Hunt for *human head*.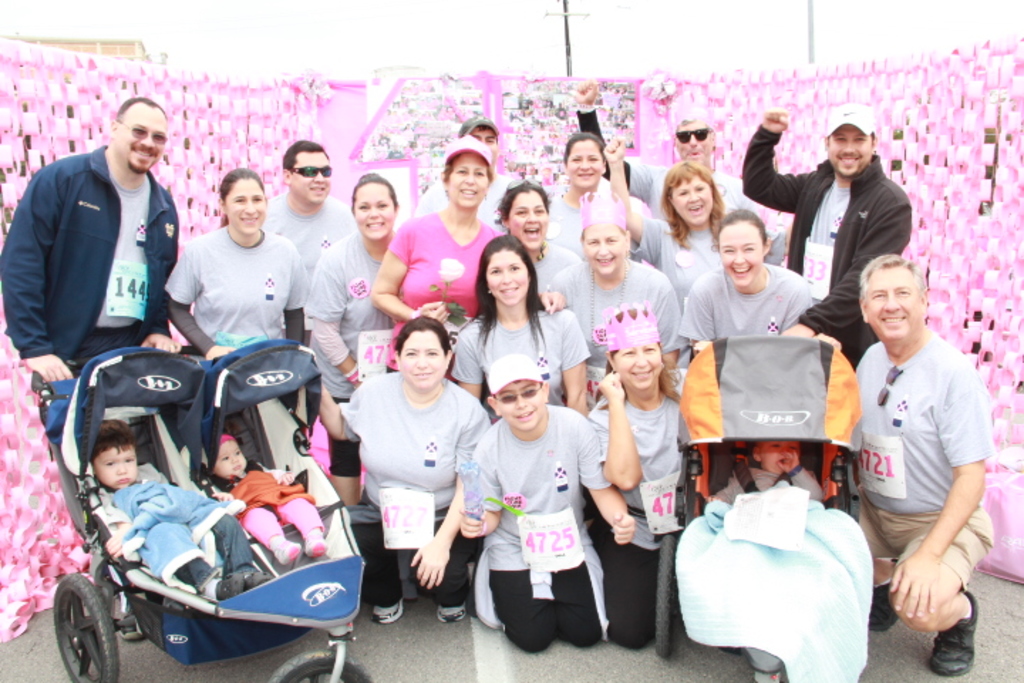
Hunted down at rect(660, 159, 724, 228).
